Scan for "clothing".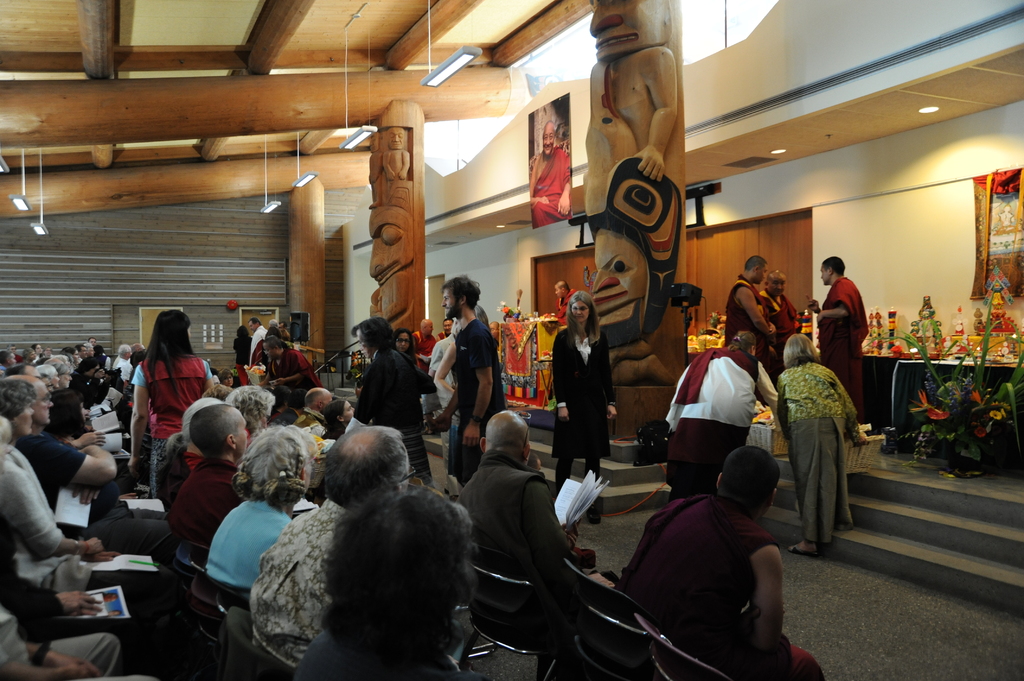
Scan result: 55/383/97/447.
